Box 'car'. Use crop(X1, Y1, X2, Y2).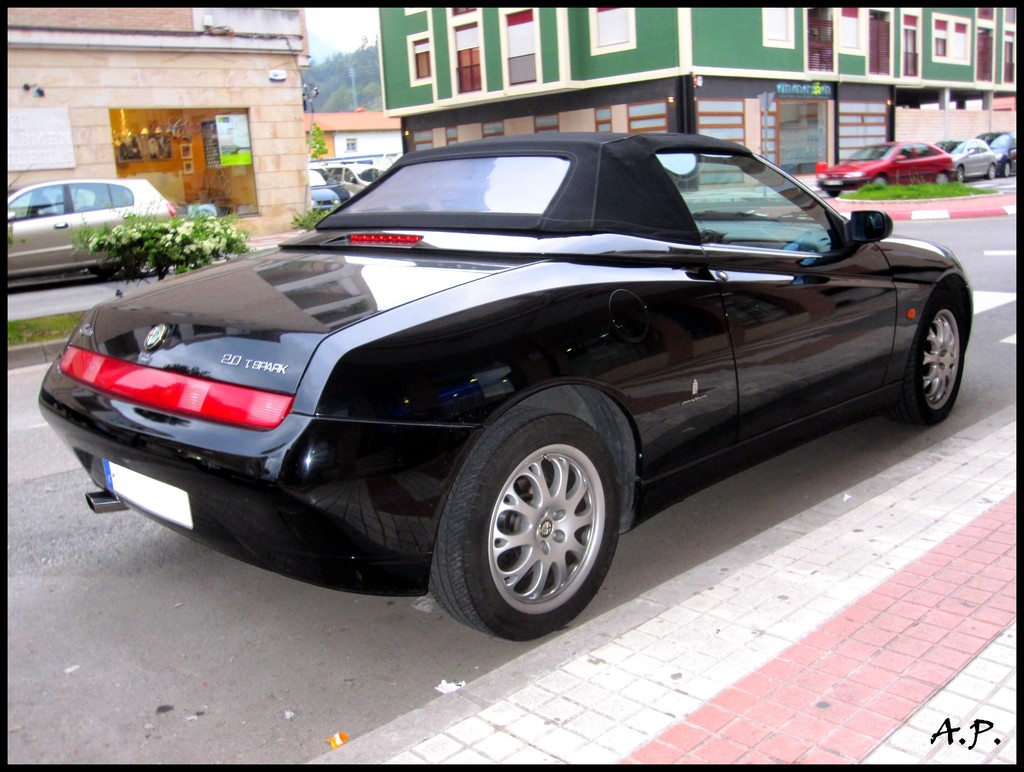
crop(319, 157, 385, 195).
